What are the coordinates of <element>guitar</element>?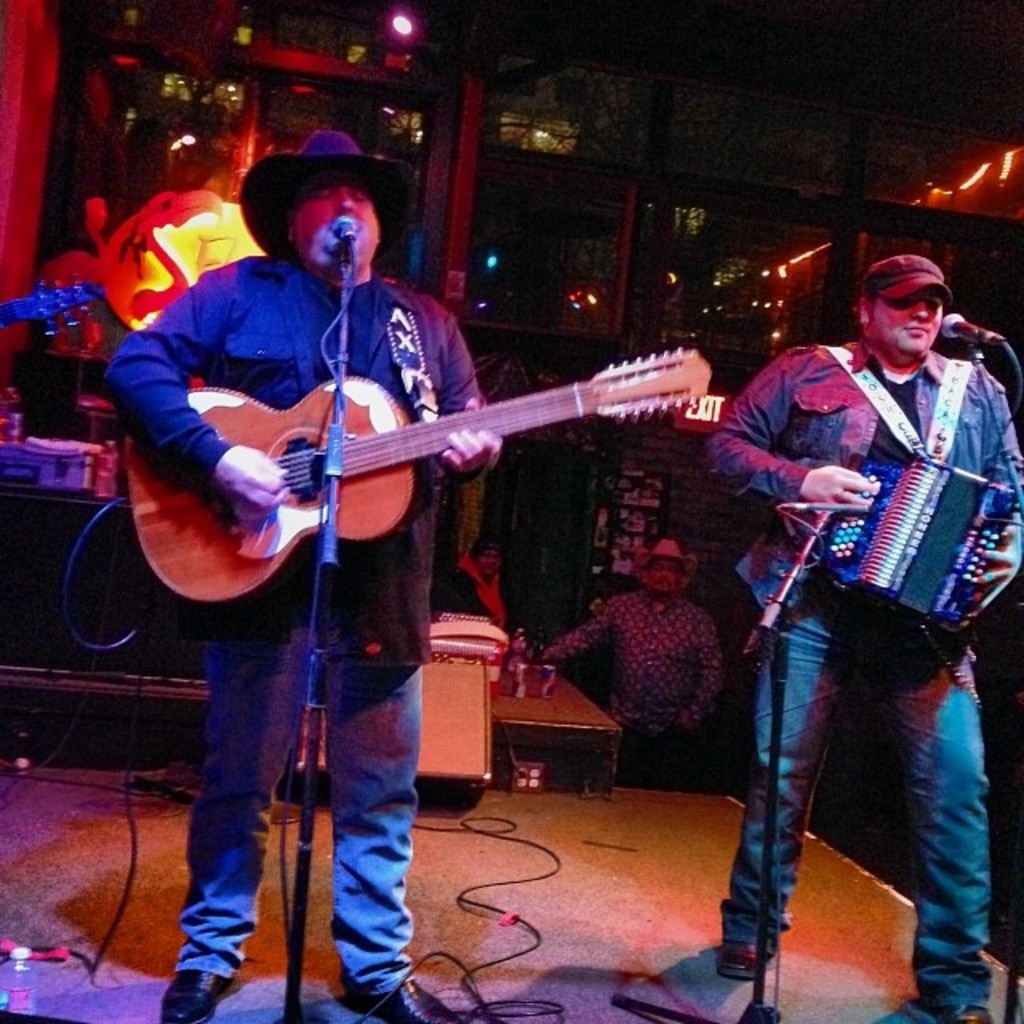
locate(122, 344, 710, 611).
